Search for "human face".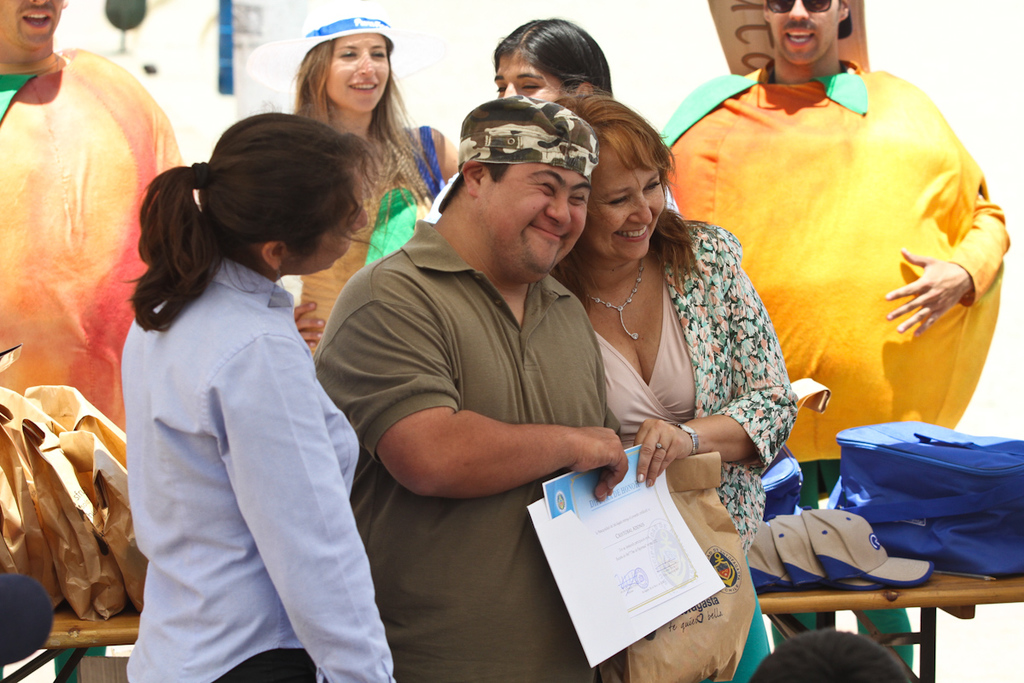
Found at (left=474, top=166, right=594, bottom=271).
